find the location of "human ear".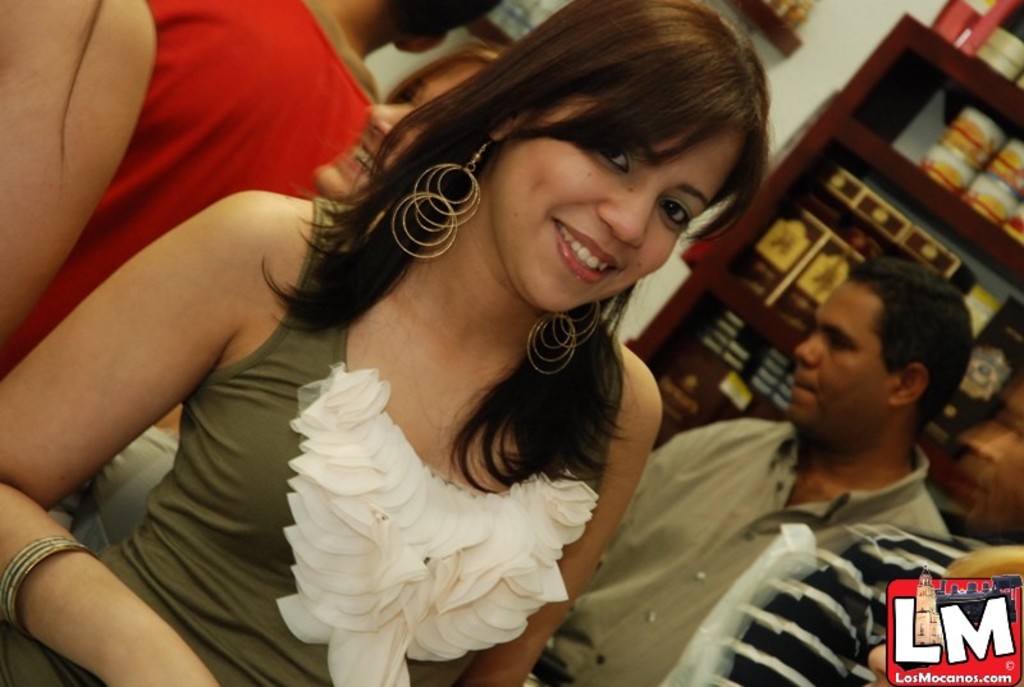
Location: (x1=884, y1=362, x2=925, y2=404).
